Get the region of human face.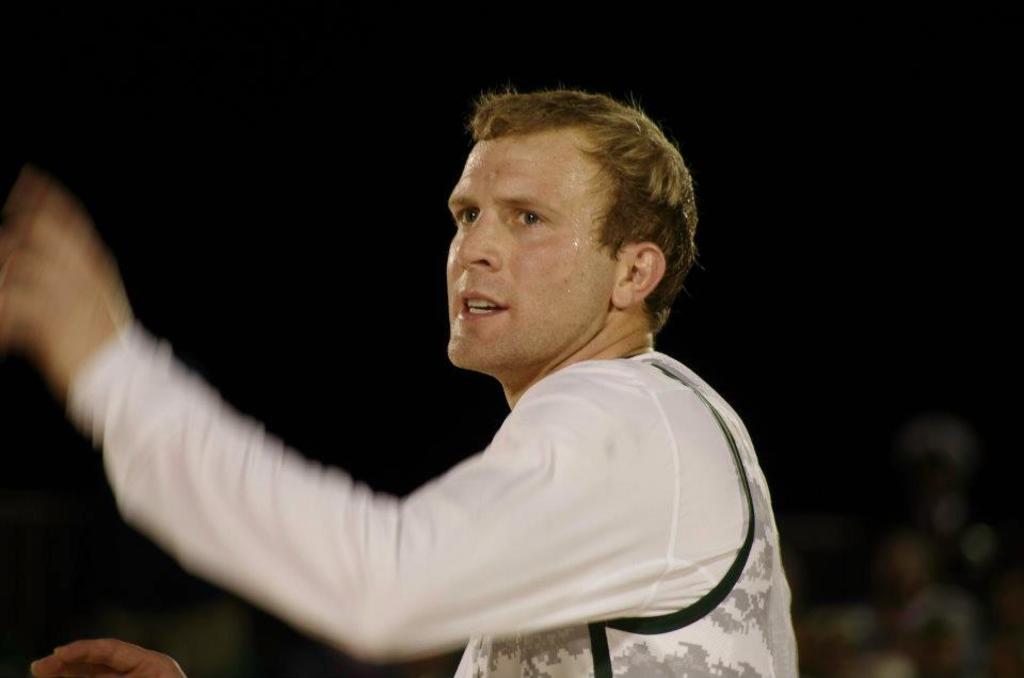
region(446, 134, 619, 367).
